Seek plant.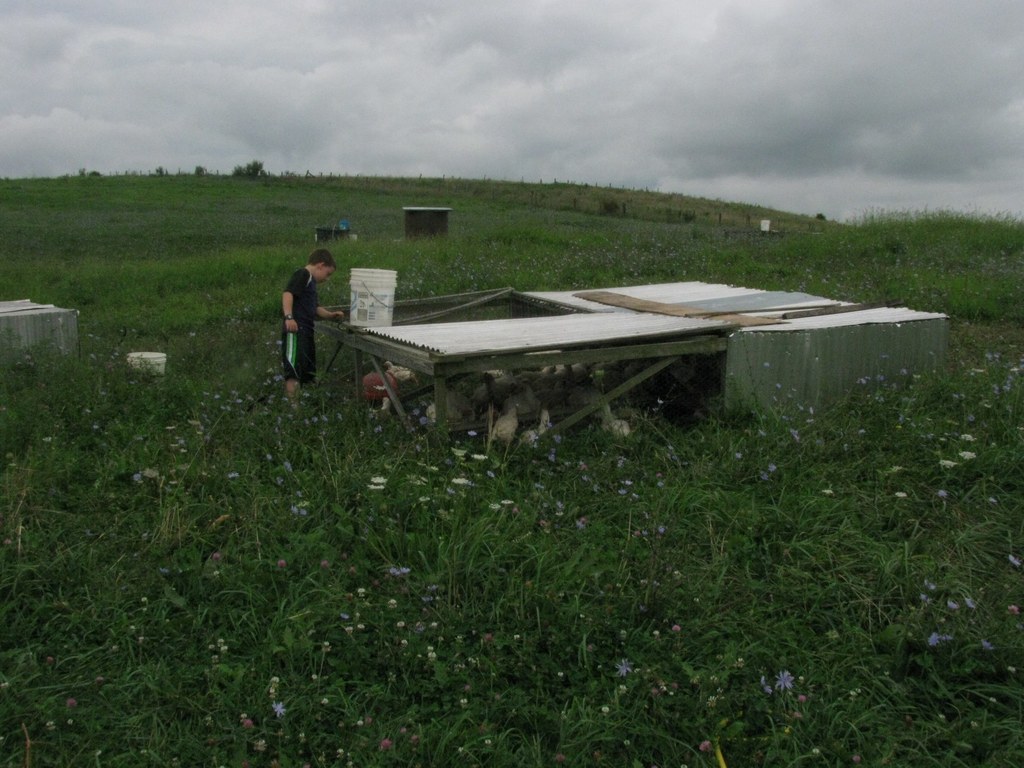
rect(191, 166, 207, 177).
